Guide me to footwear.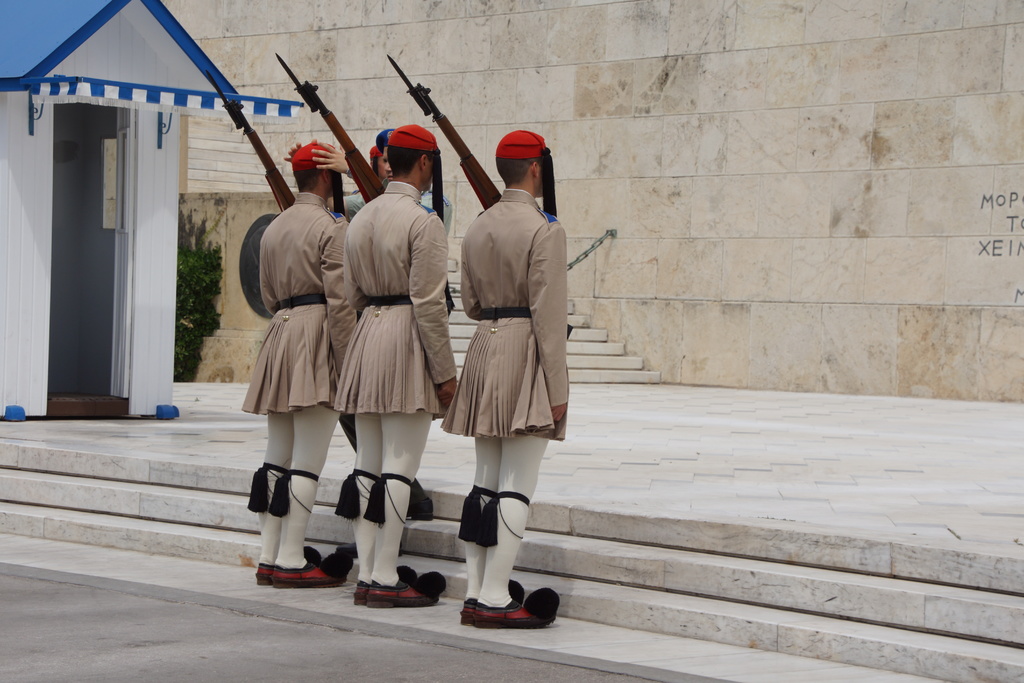
Guidance: (x1=369, y1=573, x2=437, y2=609).
